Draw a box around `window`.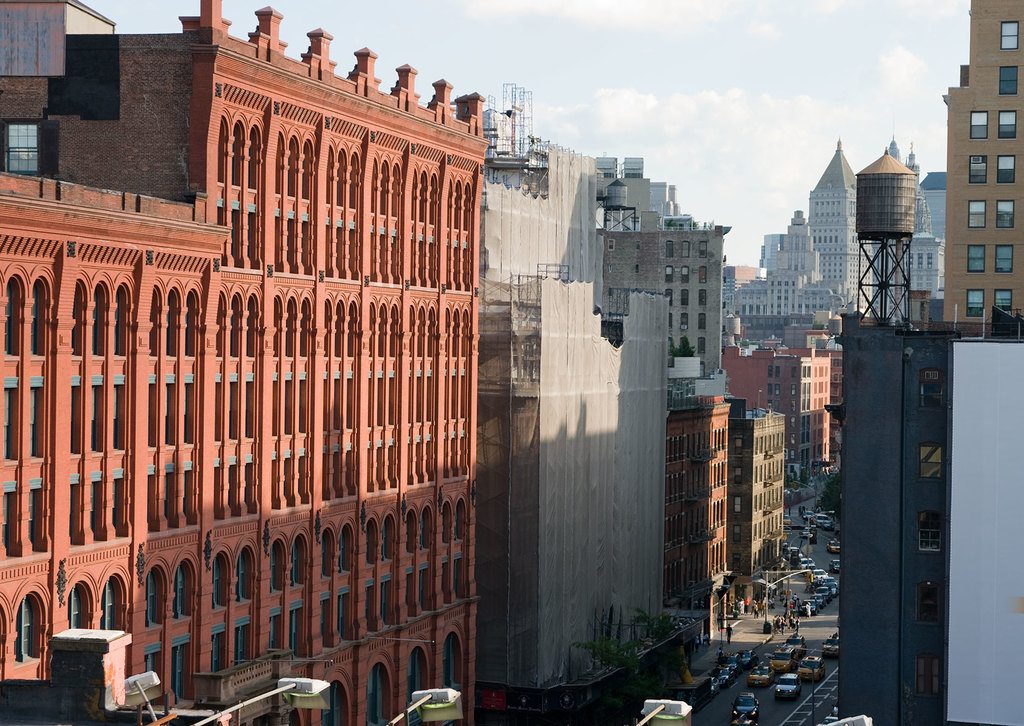
442, 624, 466, 703.
